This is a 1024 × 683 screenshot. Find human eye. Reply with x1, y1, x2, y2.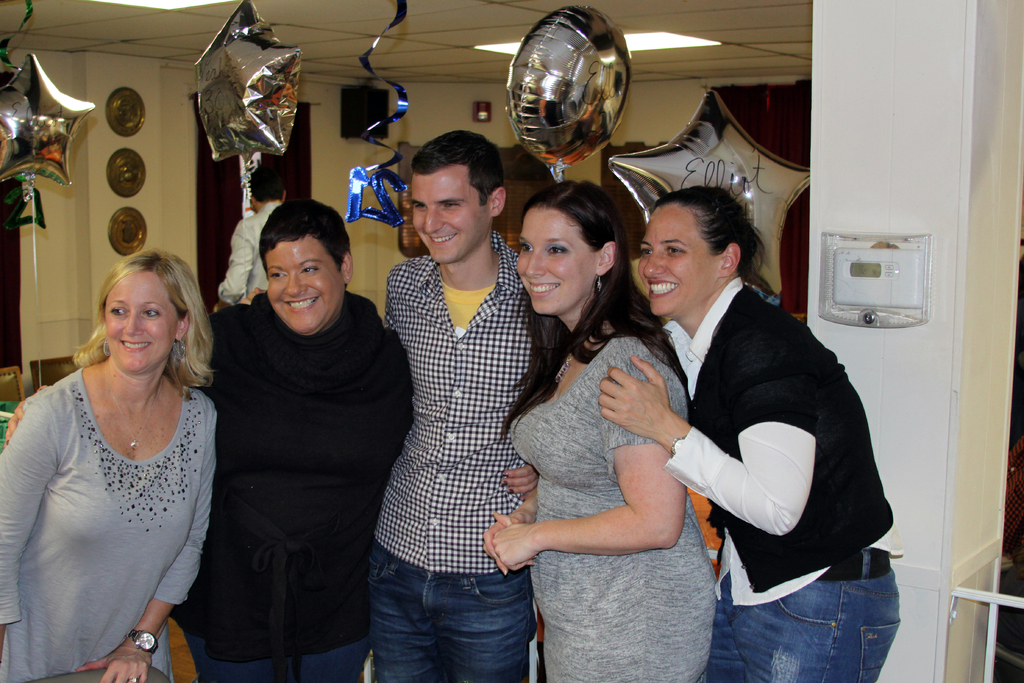
442, 200, 461, 208.
